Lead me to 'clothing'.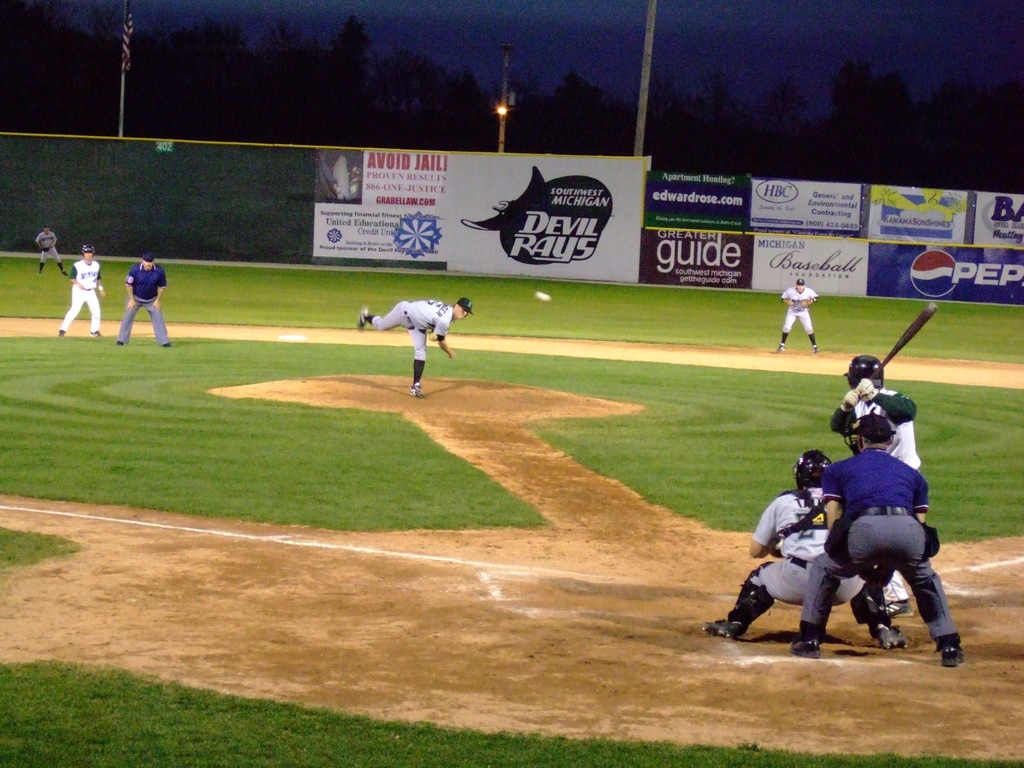
Lead to (56, 257, 106, 332).
